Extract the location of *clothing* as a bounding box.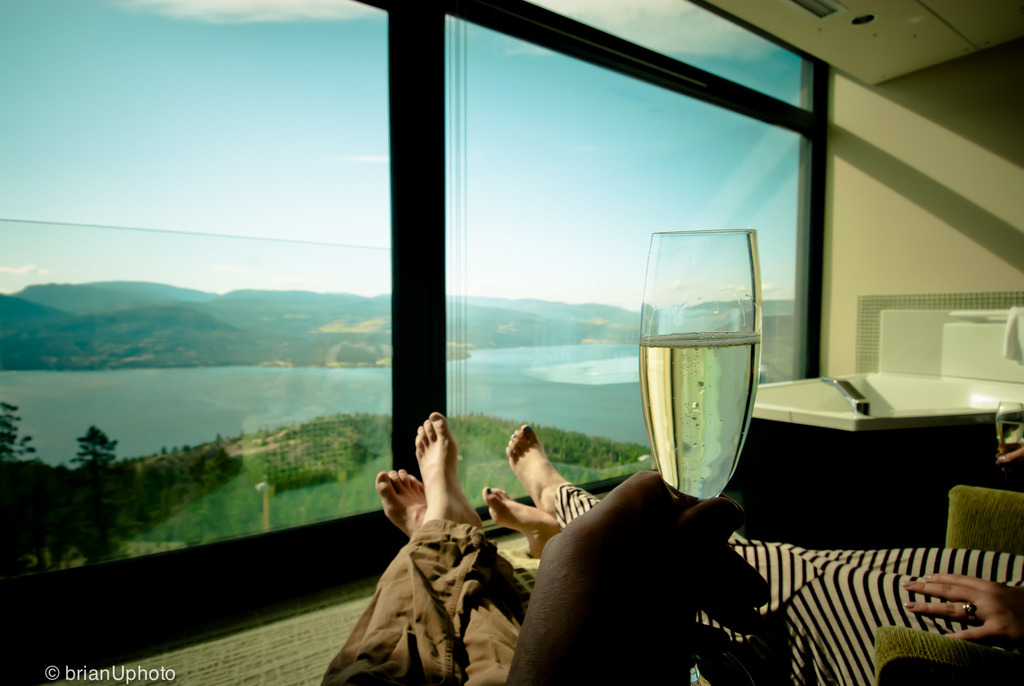
Rect(325, 521, 559, 685).
